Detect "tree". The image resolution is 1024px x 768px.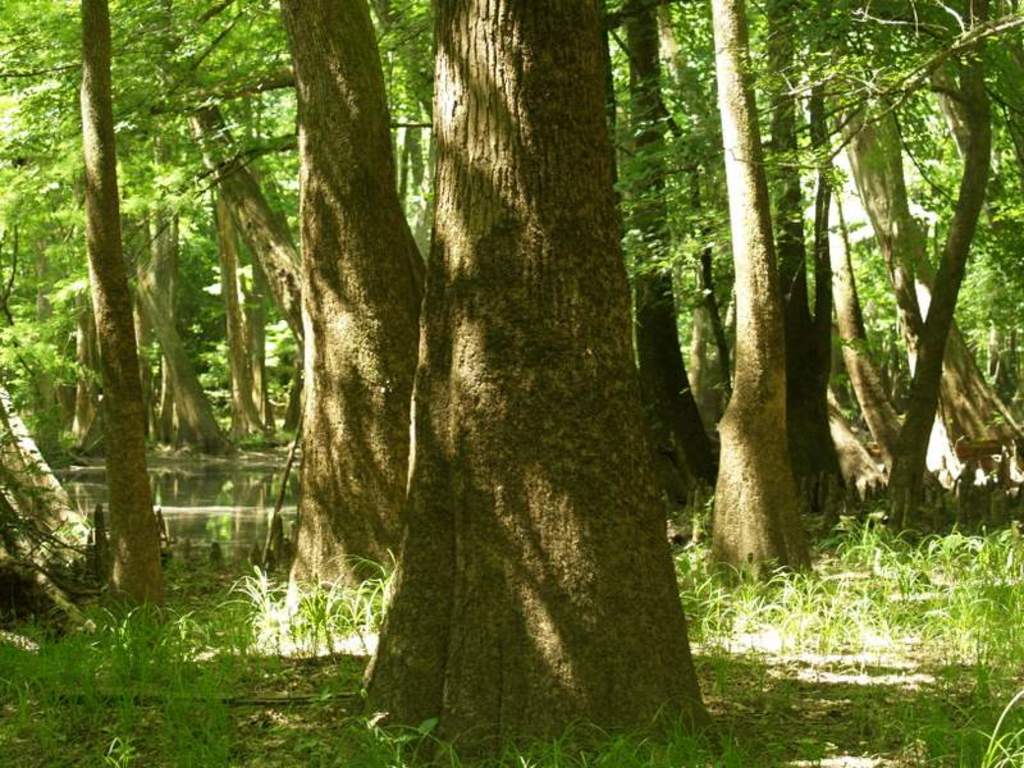
bbox=(621, 0, 733, 442).
